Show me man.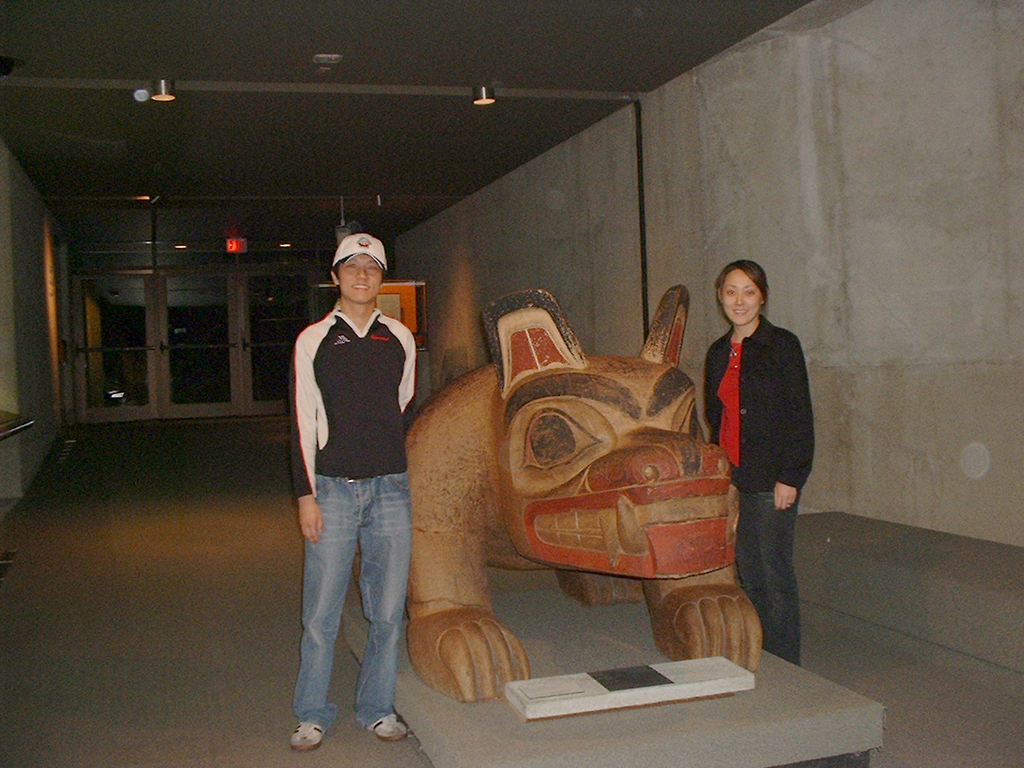
man is here: (280,220,432,750).
